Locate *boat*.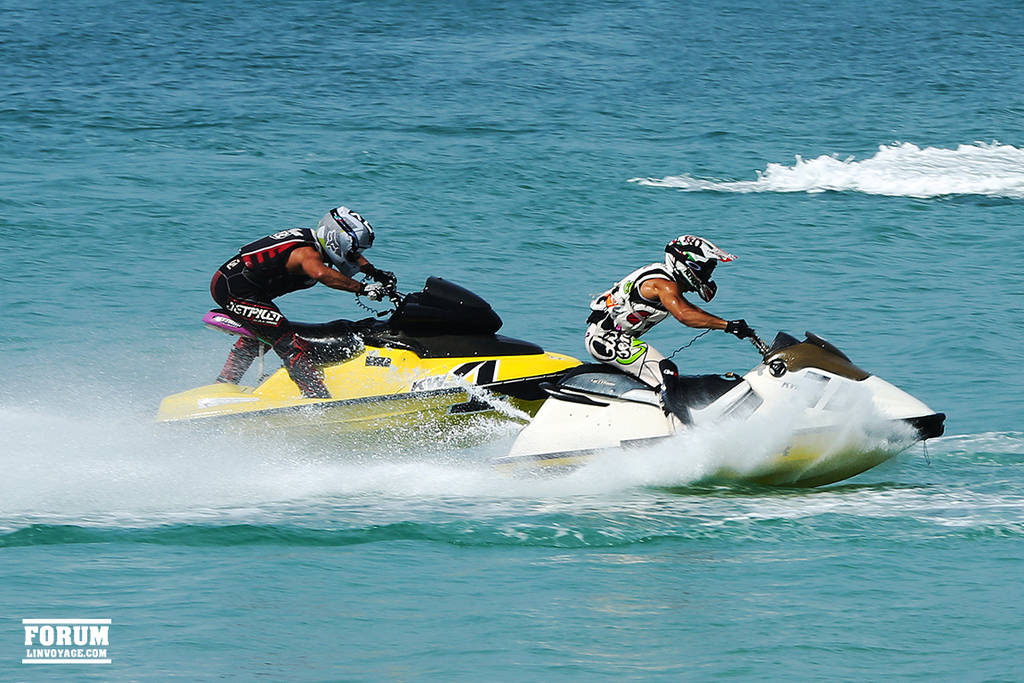
Bounding box: (left=148, top=263, right=590, bottom=450).
